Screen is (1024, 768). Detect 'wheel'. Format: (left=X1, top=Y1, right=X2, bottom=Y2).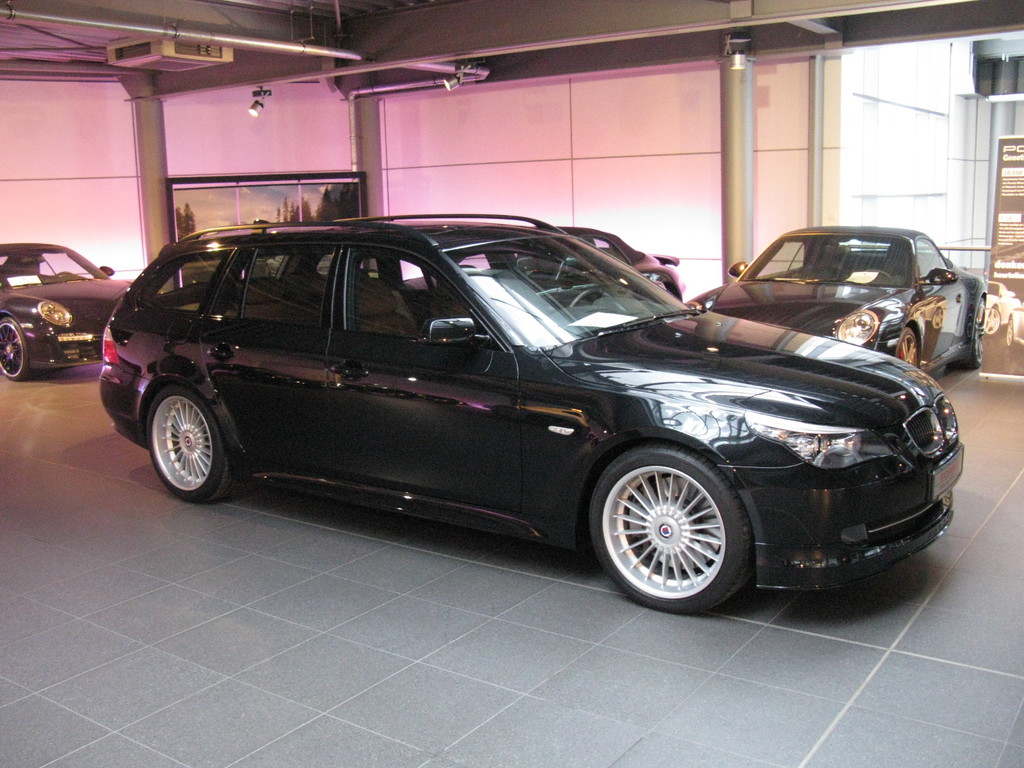
(left=947, top=299, right=987, bottom=368).
